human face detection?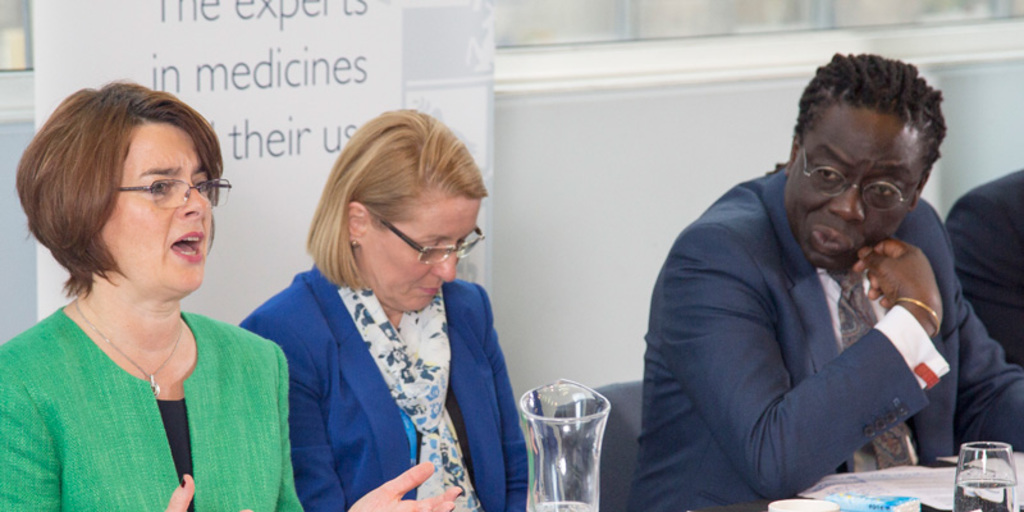
x1=790 y1=108 x2=910 y2=264
